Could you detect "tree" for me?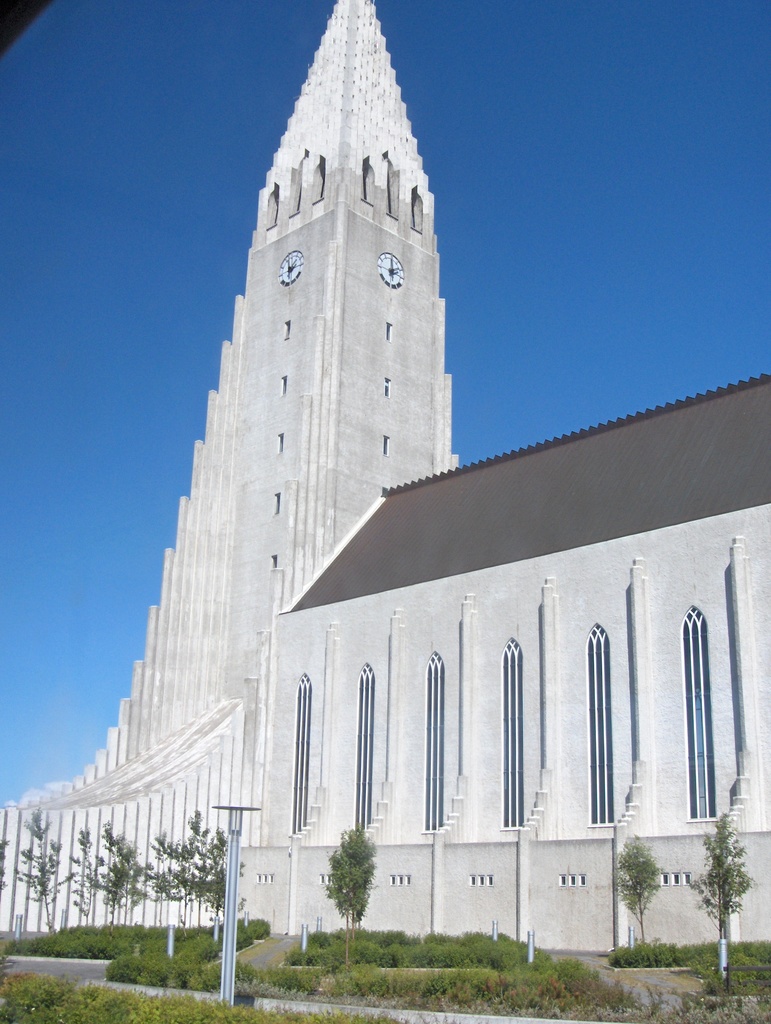
Detection result: BBox(20, 801, 69, 923).
